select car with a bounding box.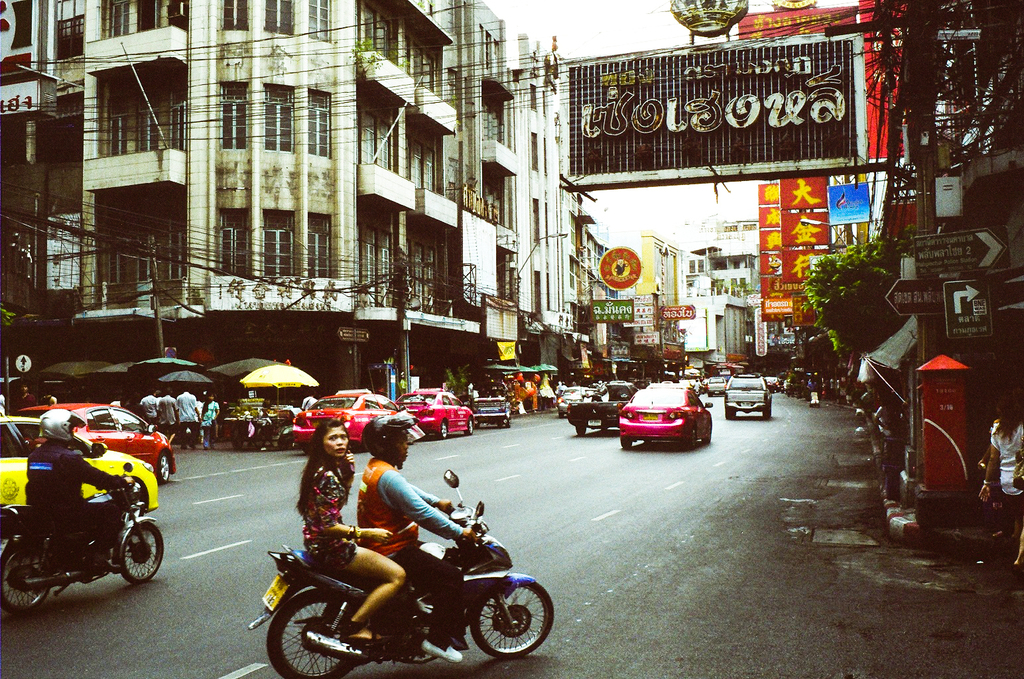
bbox=(709, 384, 732, 399).
